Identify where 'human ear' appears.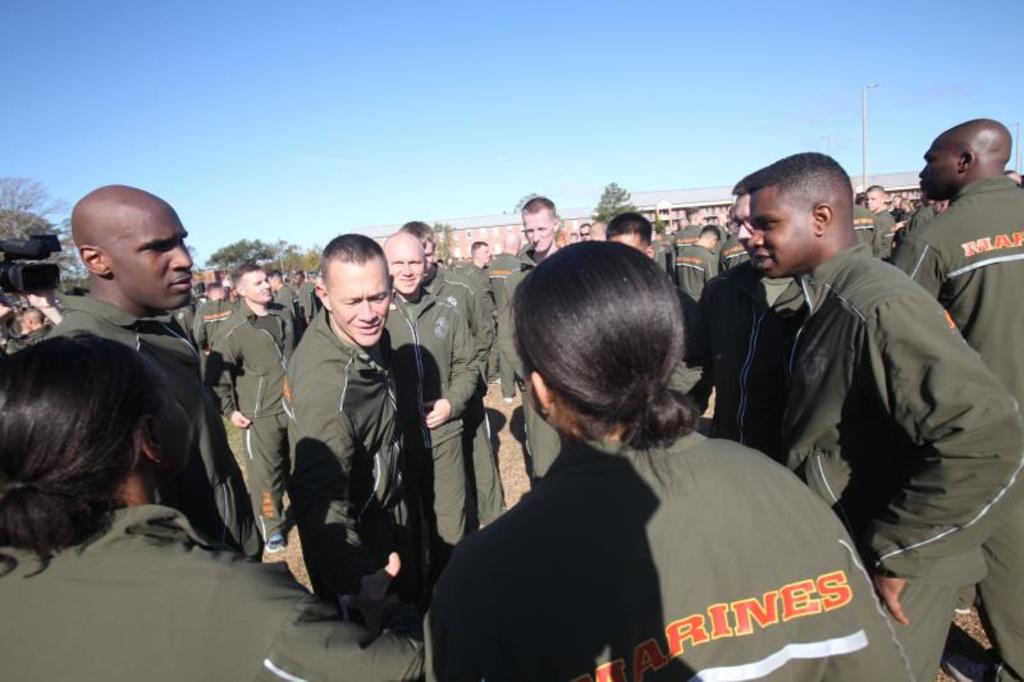
Appears at crop(233, 284, 243, 297).
